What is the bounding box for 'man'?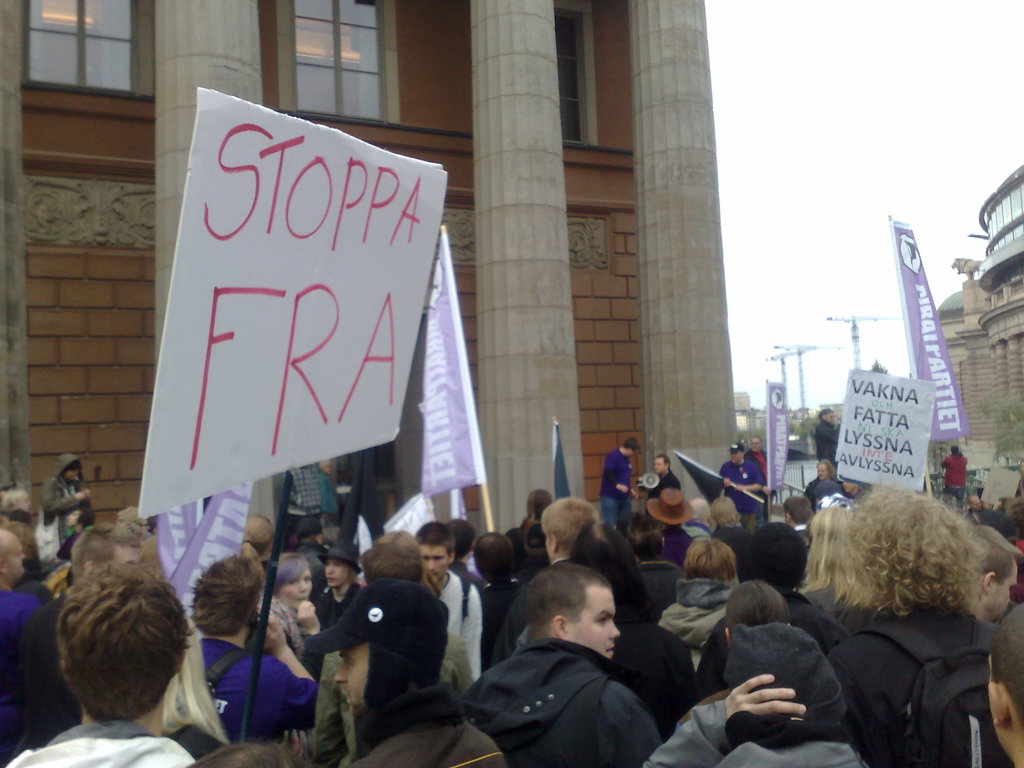
412/520/484/682.
